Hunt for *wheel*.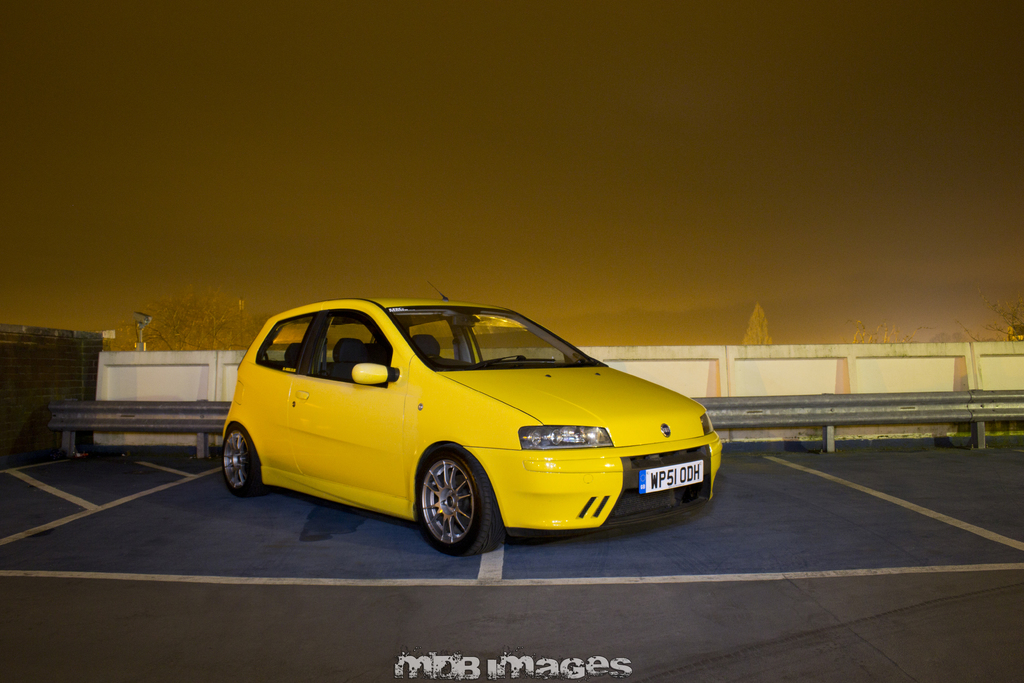
Hunted down at [left=221, top=425, right=265, bottom=501].
